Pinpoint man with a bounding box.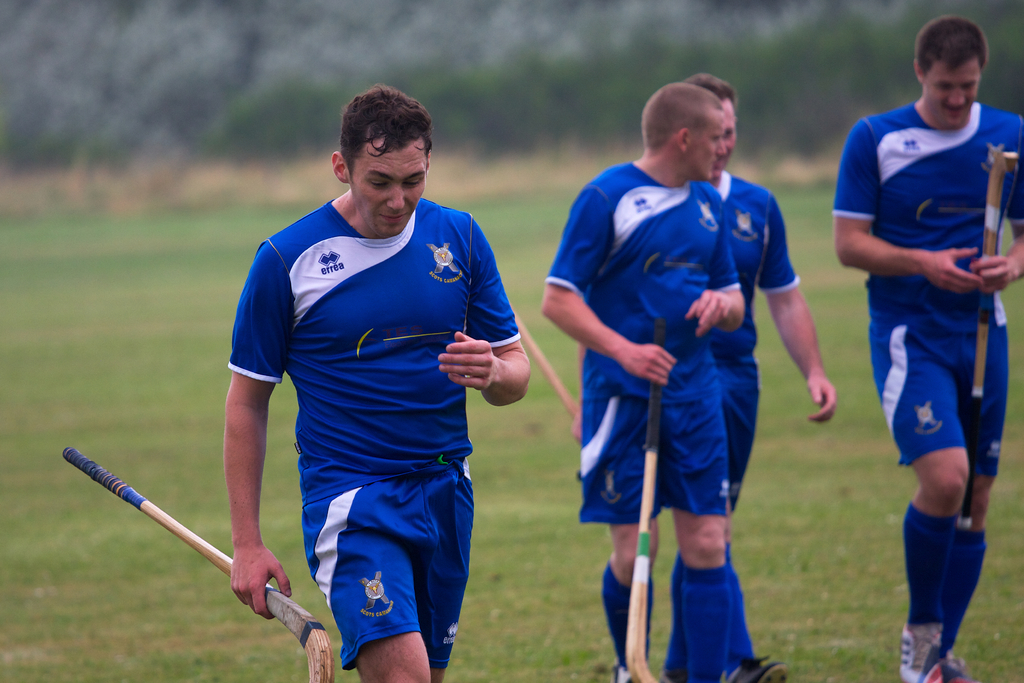
bbox=[545, 79, 751, 682].
